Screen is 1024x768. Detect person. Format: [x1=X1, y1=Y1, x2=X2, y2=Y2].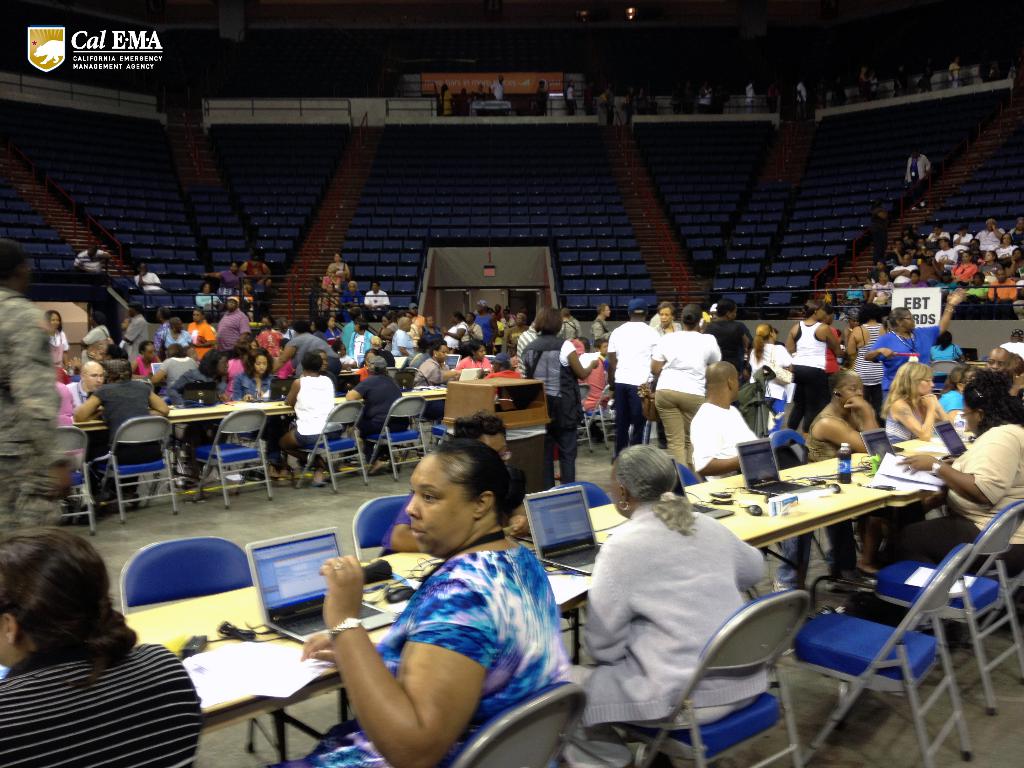
[x1=950, y1=58, x2=961, y2=84].
